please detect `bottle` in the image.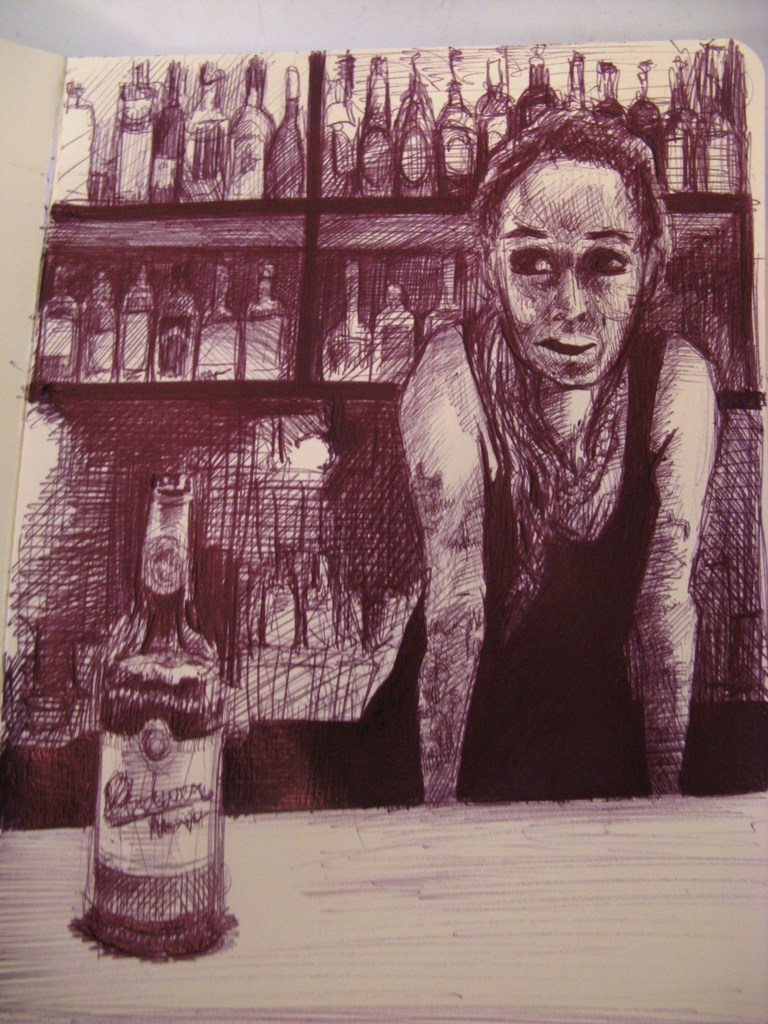
<bbox>376, 285, 400, 383</bbox>.
